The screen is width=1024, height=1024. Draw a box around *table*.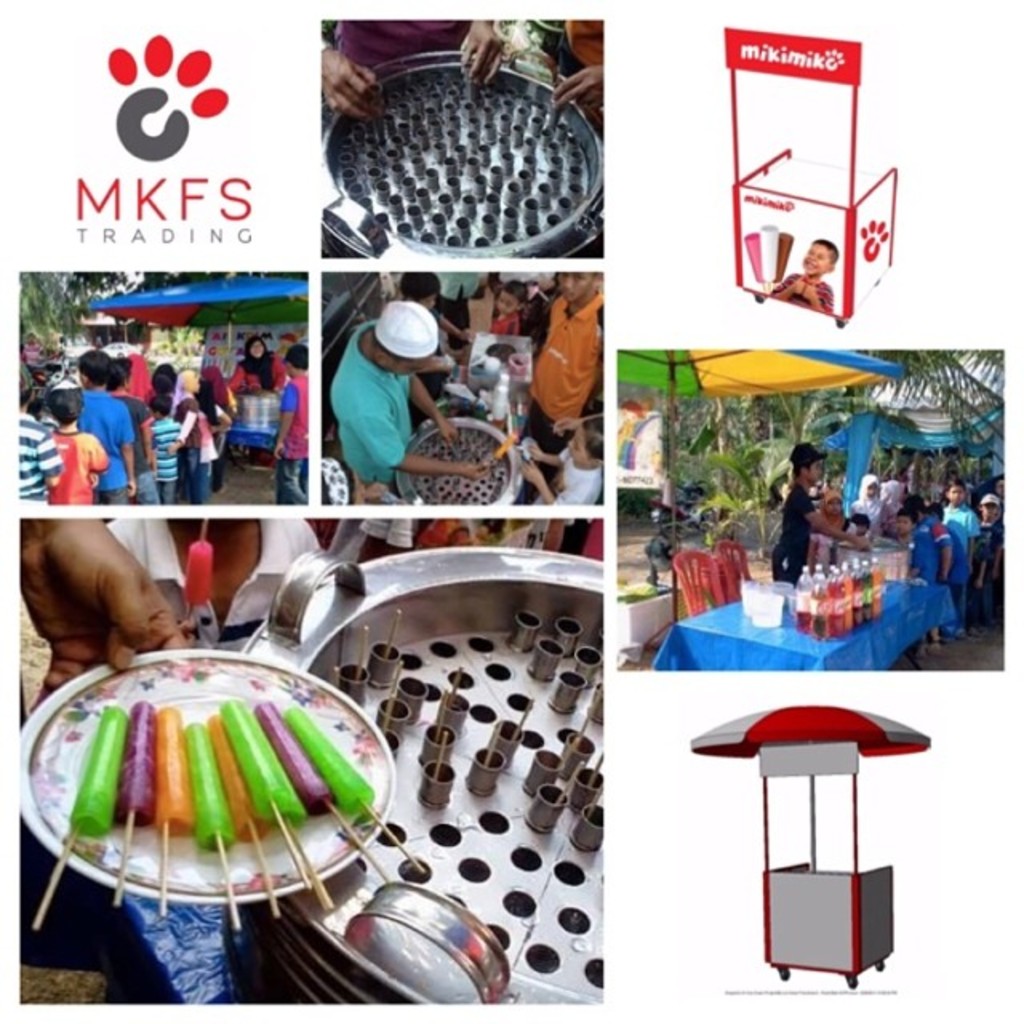
Rect(651, 552, 970, 666).
